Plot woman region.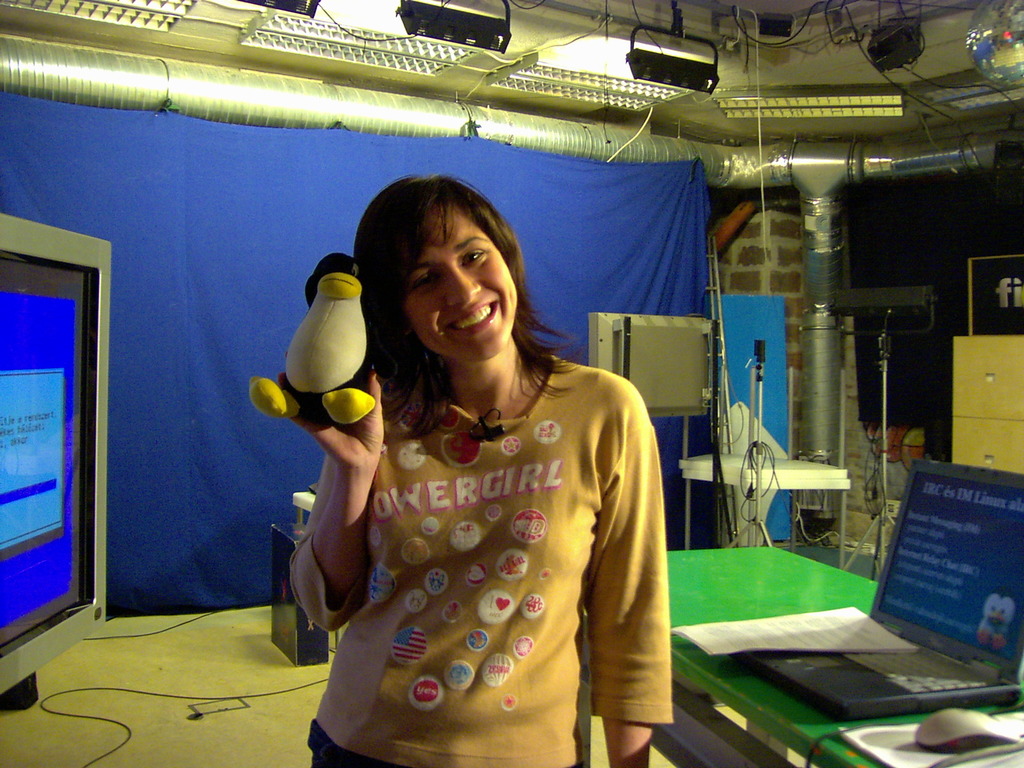
Plotted at <box>282,166,675,746</box>.
